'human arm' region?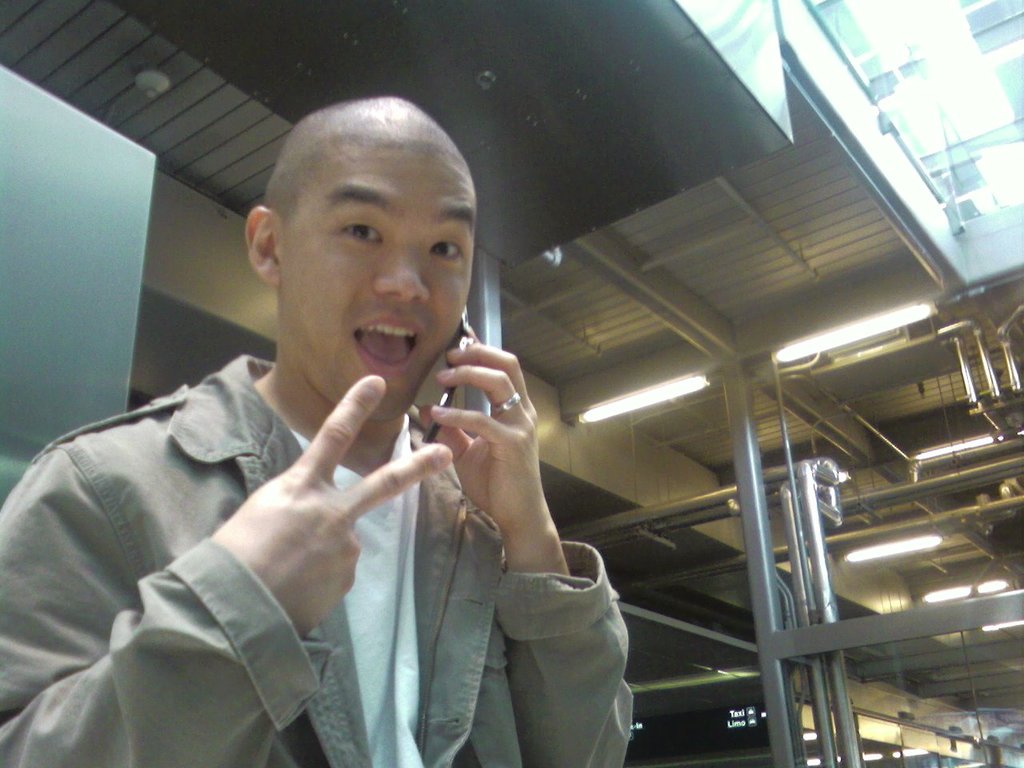
x1=0, y1=372, x2=454, y2=767
